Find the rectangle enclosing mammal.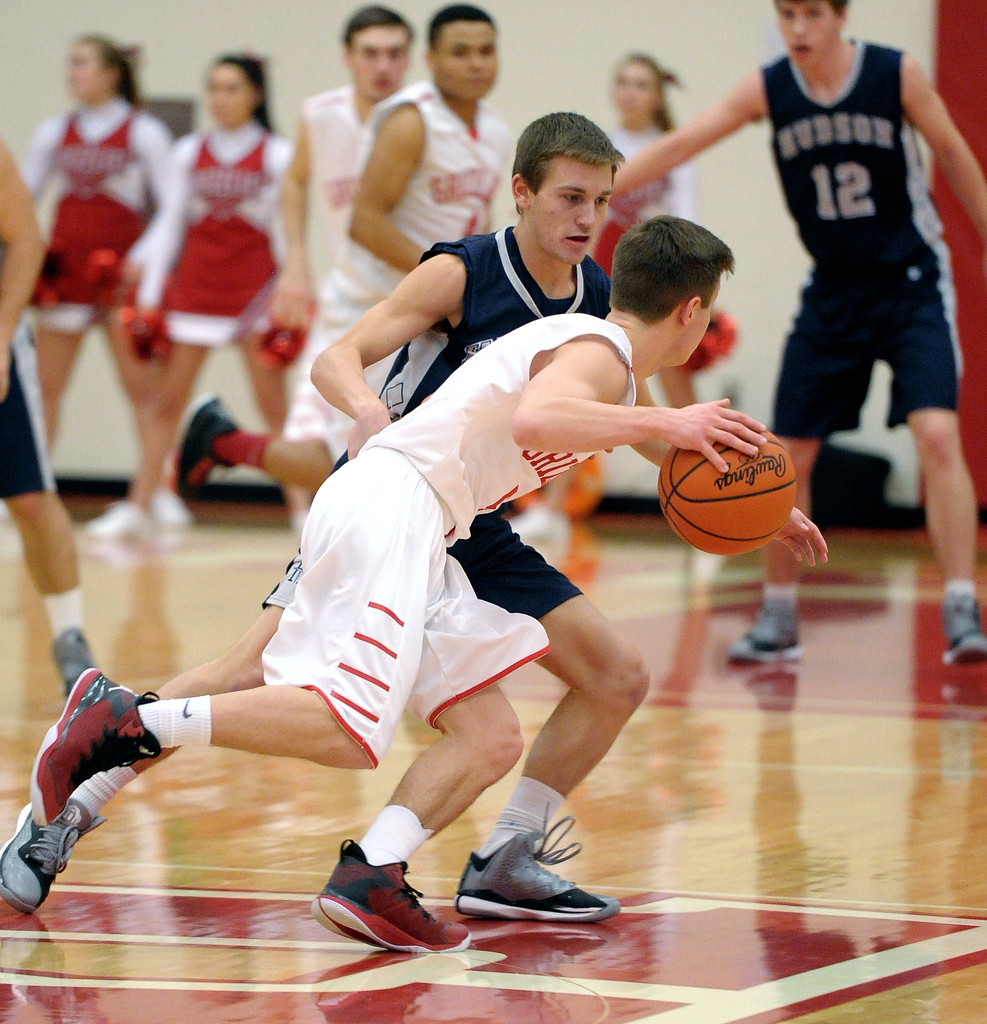
locate(0, 134, 102, 700).
